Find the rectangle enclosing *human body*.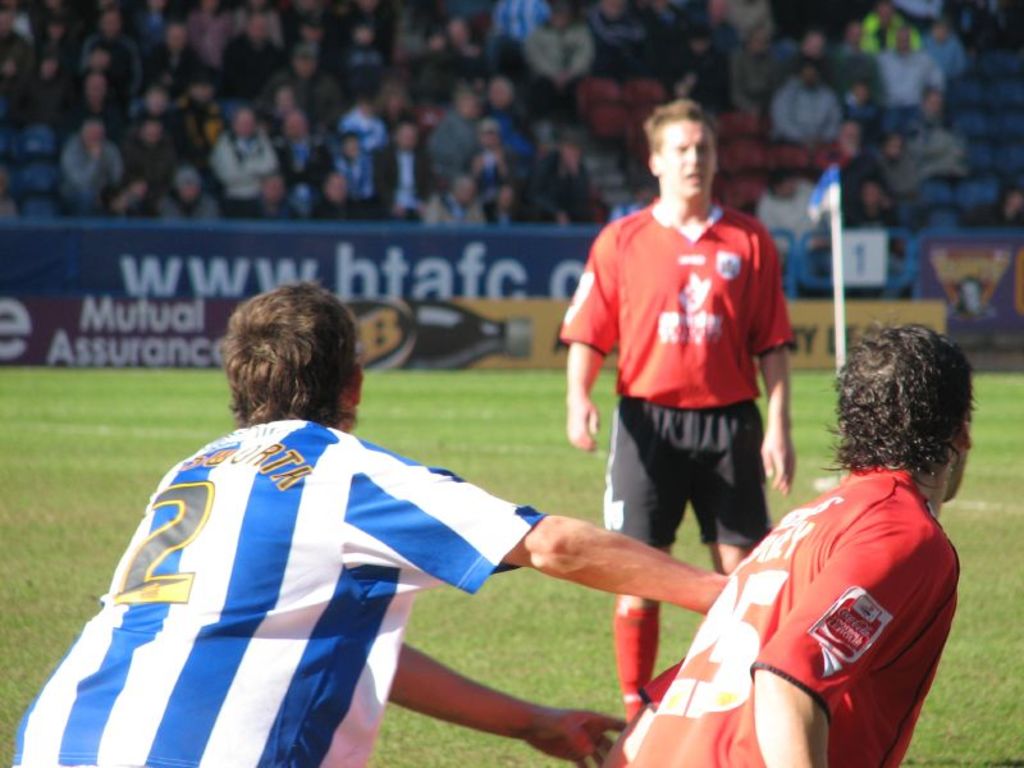
563,127,805,643.
